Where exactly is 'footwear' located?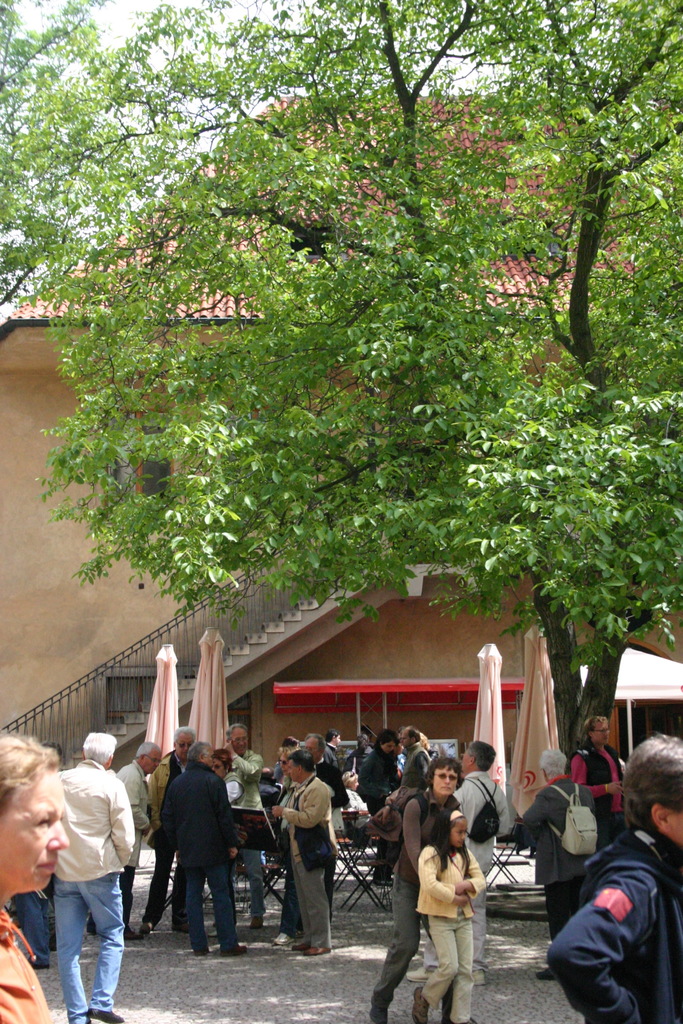
Its bounding box is [369,1009,388,1023].
